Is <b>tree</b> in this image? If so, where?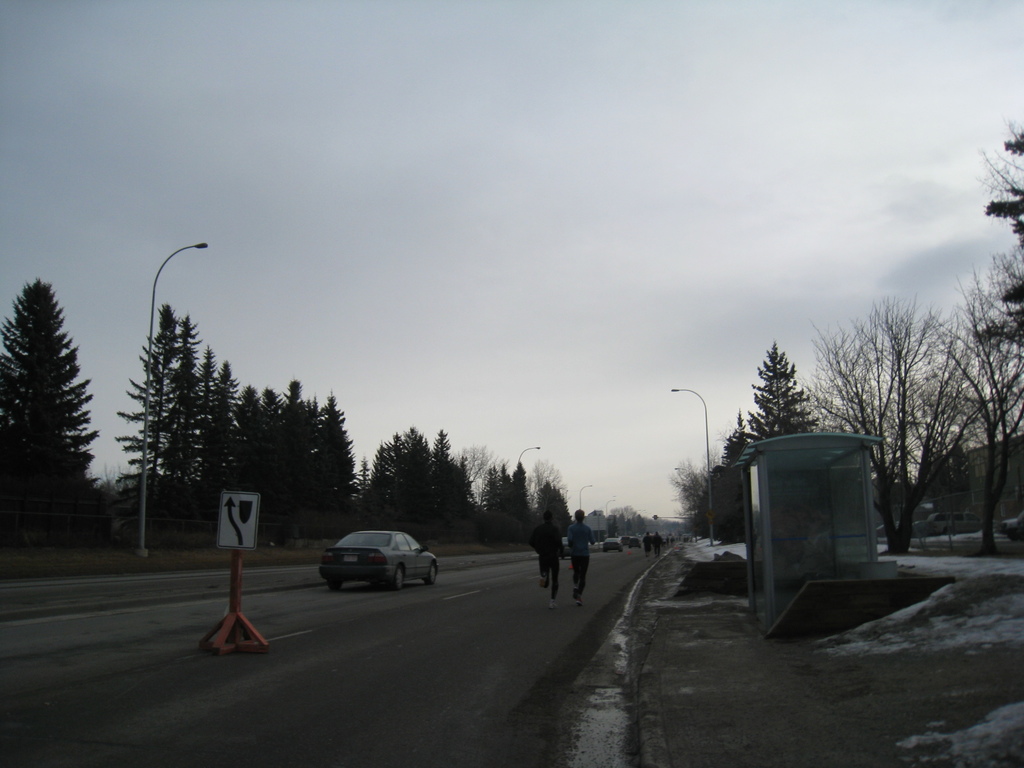
Yes, at Rect(534, 480, 575, 526).
